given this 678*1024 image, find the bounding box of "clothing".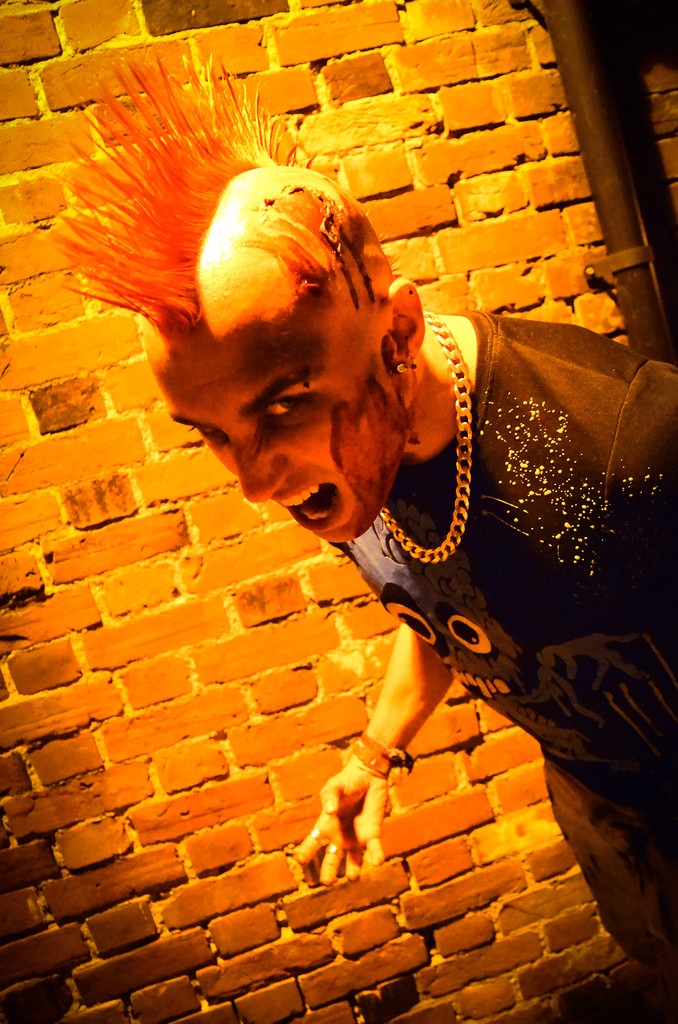
bbox=(339, 312, 677, 972).
